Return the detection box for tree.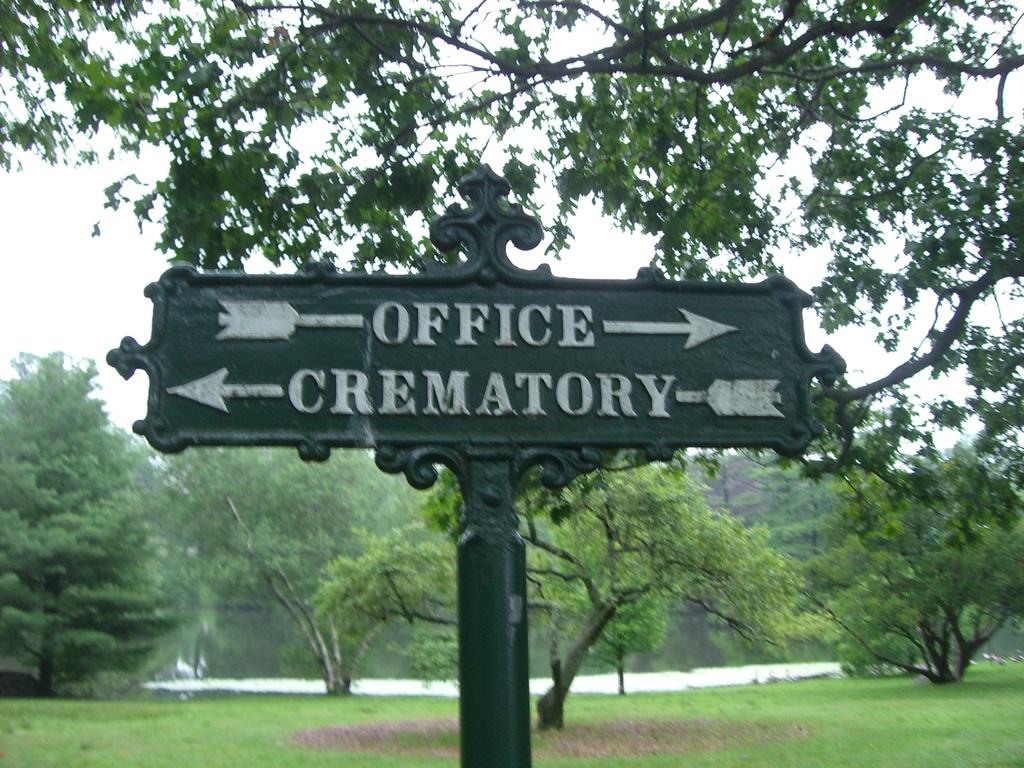
detection(0, 348, 179, 694).
